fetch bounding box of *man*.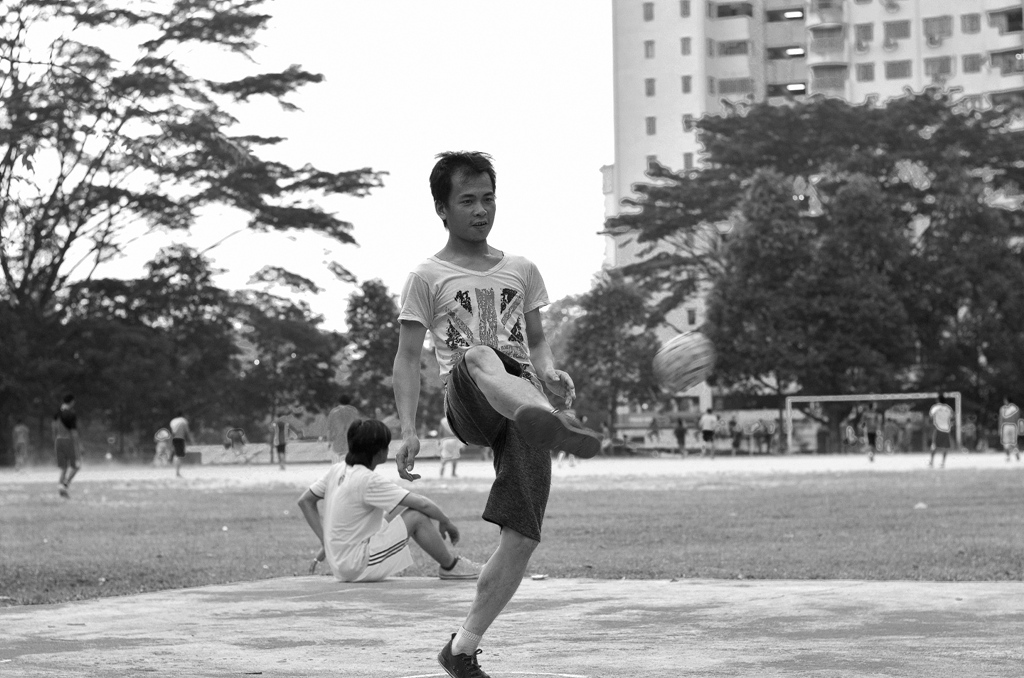
Bbox: [297,419,485,577].
